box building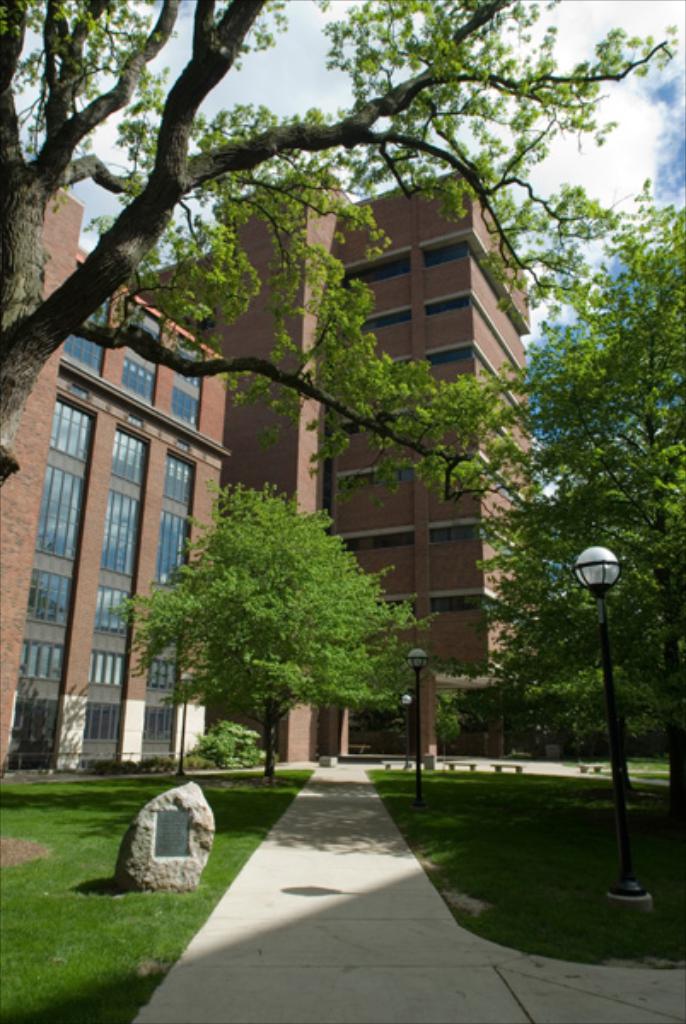
[x1=0, y1=166, x2=532, y2=768]
